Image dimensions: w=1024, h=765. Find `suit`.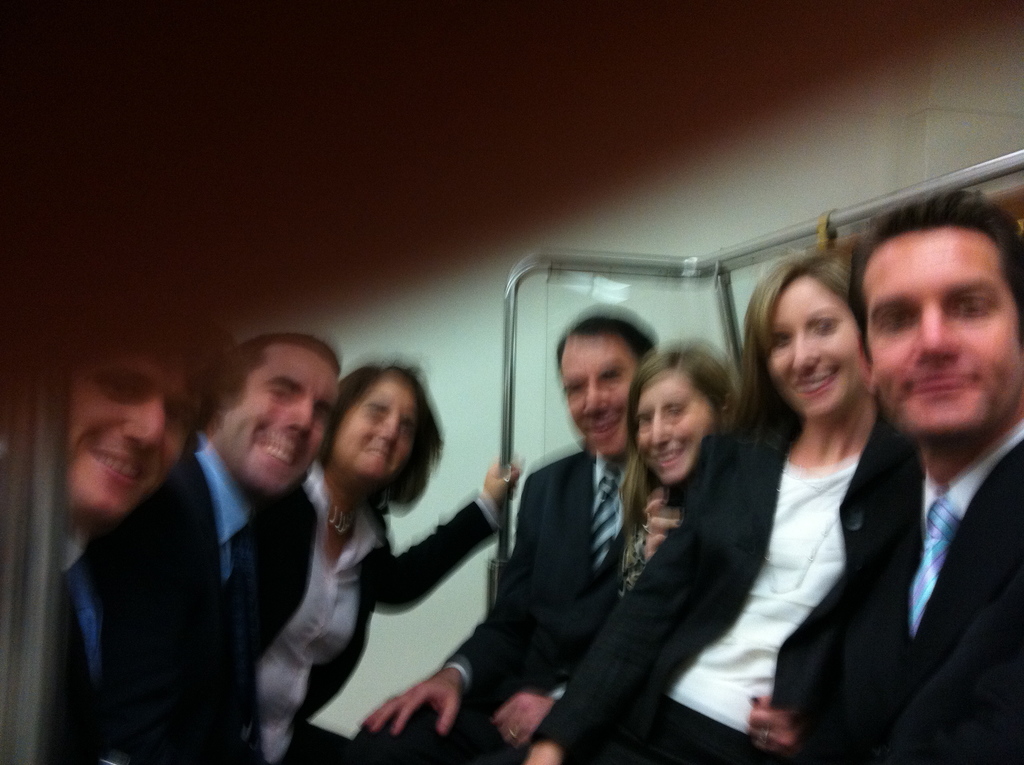
region(797, 418, 1023, 764).
